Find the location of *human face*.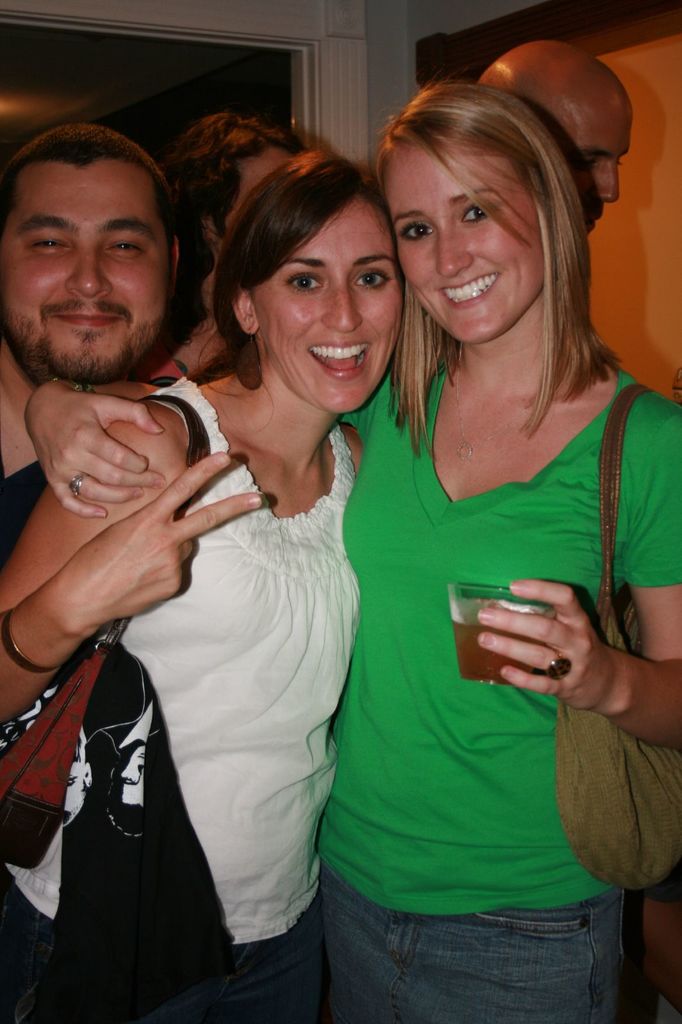
Location: [x1=6, y1=161, x2=155, y2=387].
